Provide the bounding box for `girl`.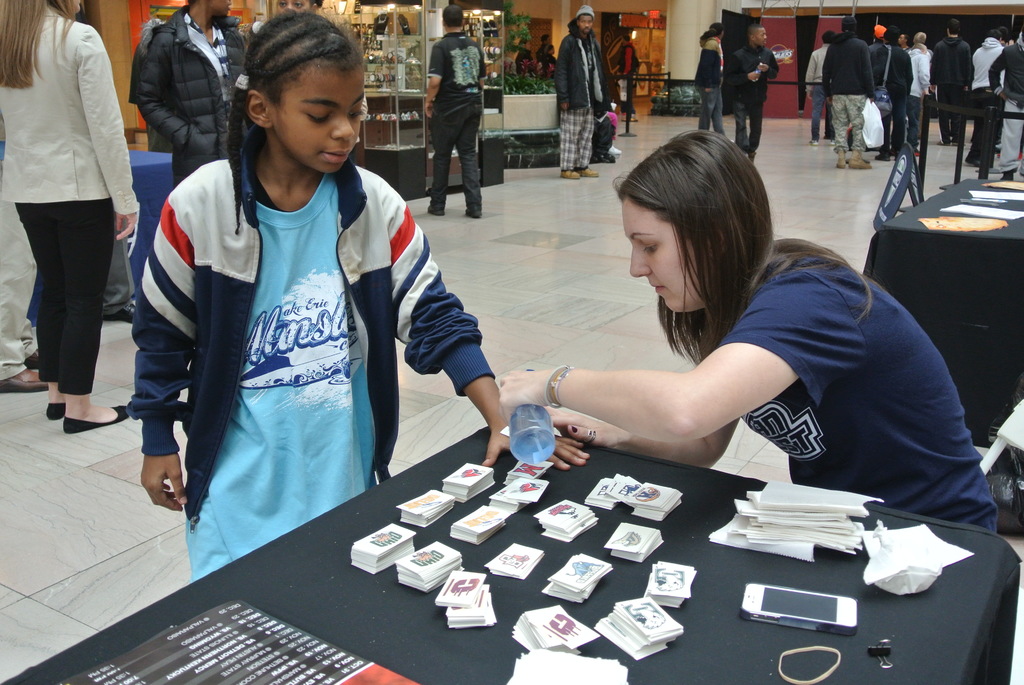
select_region(0, 0, 138, 434).
